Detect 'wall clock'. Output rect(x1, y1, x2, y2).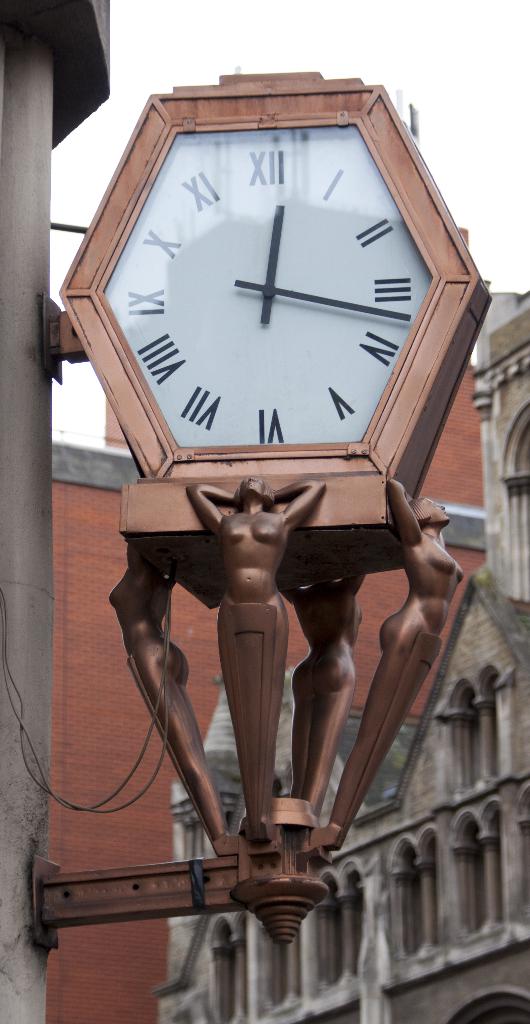
rect(59, 63, 497, 944).
